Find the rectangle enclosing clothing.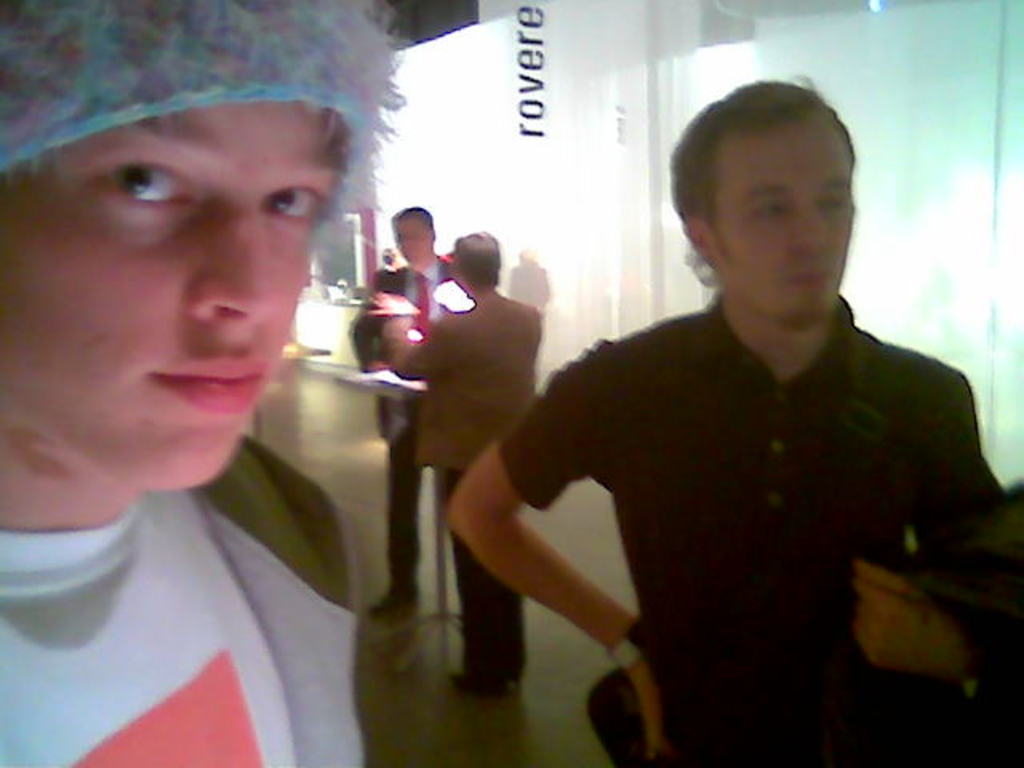
(x1=490, y1=235, x2=987, y2=734).
